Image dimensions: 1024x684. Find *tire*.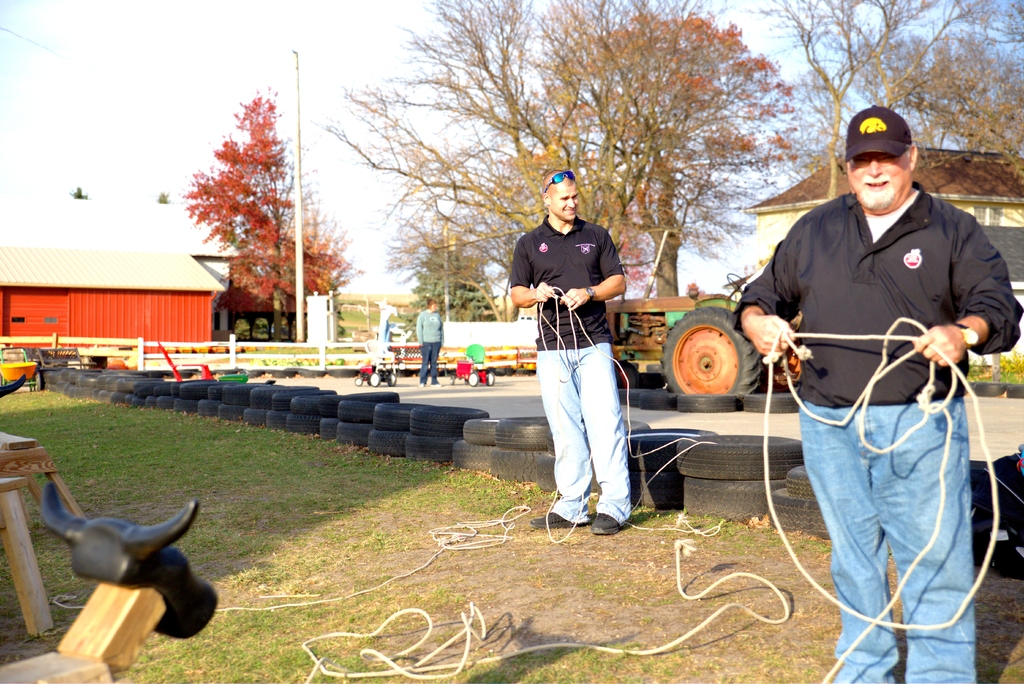
(619, 385, 646, 400).
